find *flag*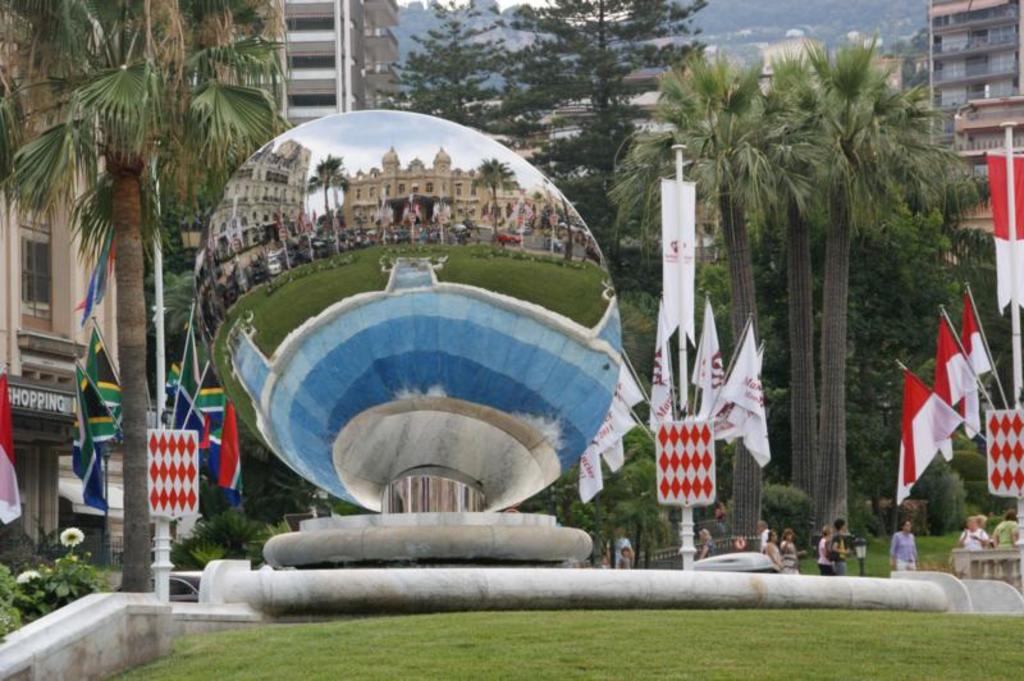
<region>68, 219, 116, 324</region>
